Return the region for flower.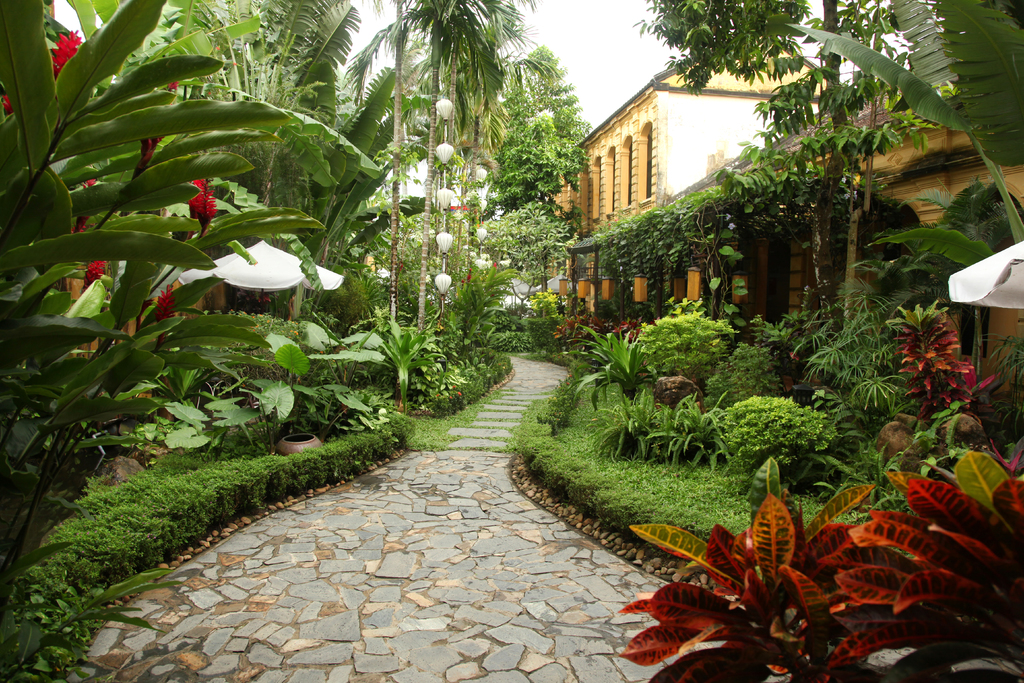
[51,28,77,78].
